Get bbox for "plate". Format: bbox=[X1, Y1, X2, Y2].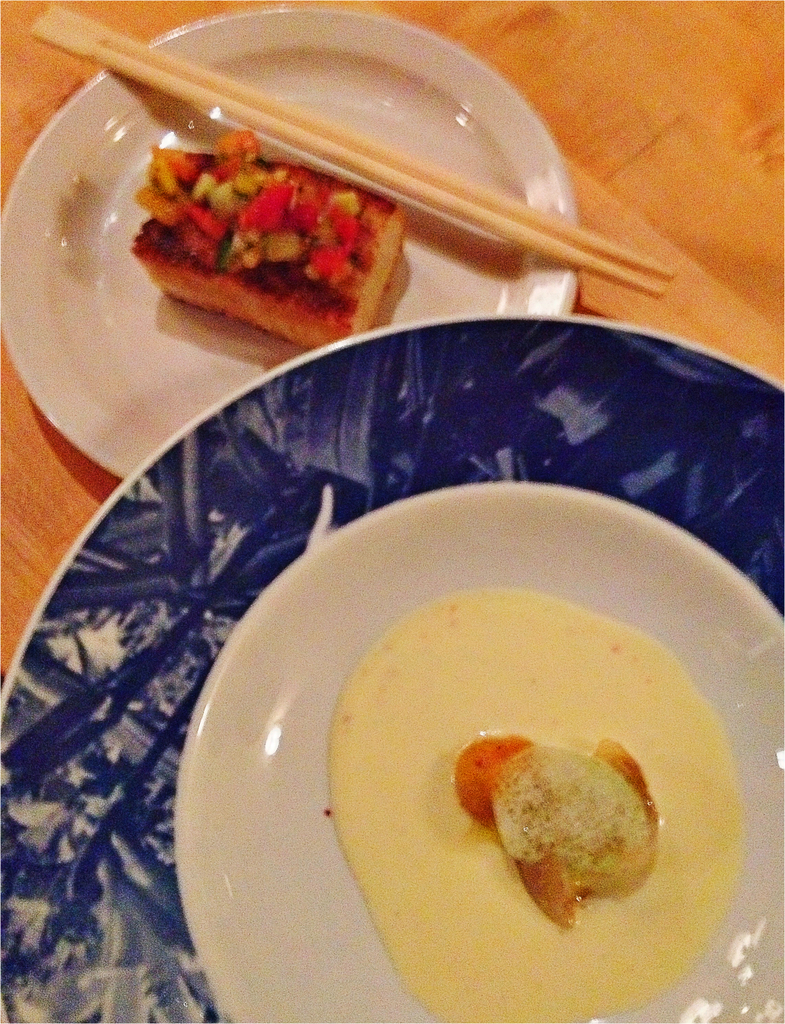
bbox=[0, 0, 579, 493].
